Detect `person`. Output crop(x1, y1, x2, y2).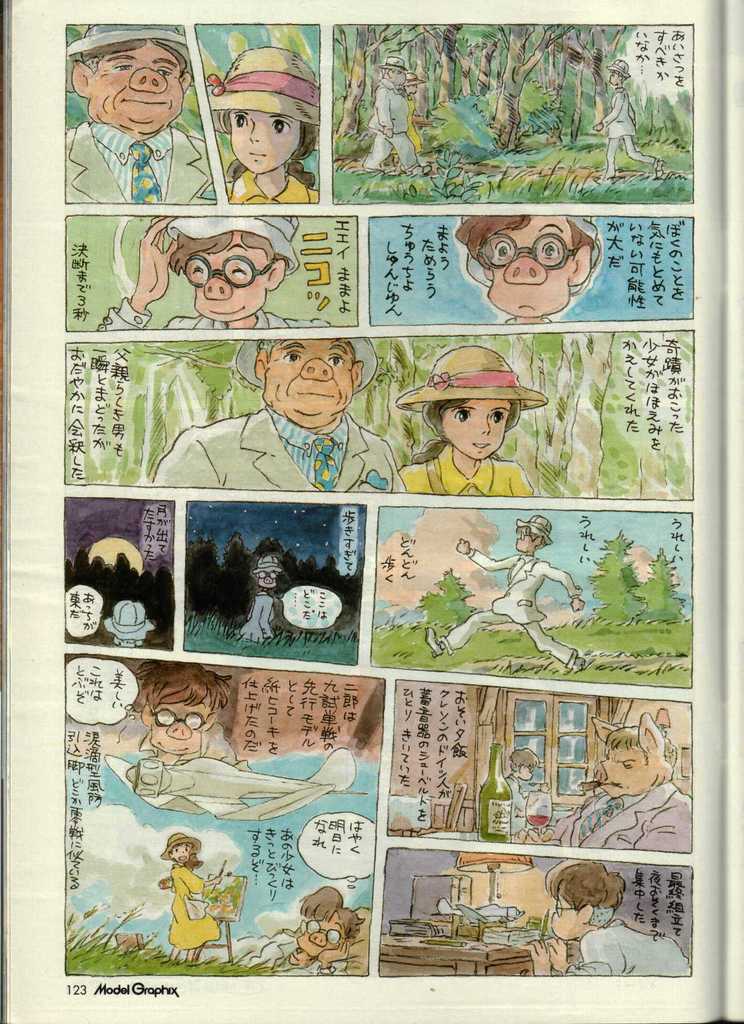
crop(67, 24, 216, 203).
